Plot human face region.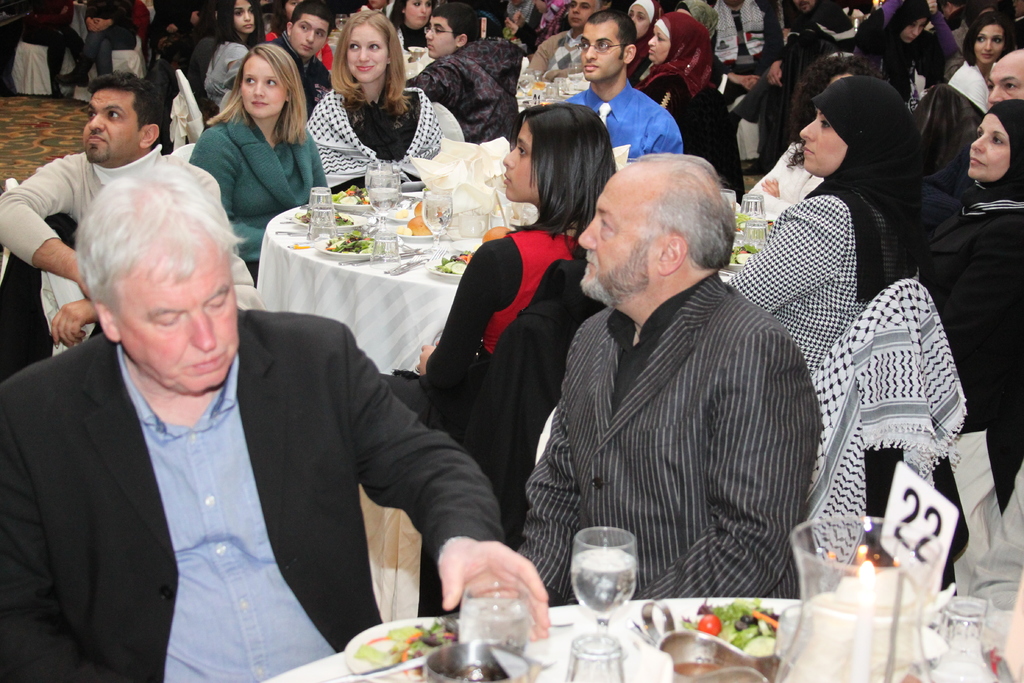
Plotted at bbox(627, 6, 652, 35).
